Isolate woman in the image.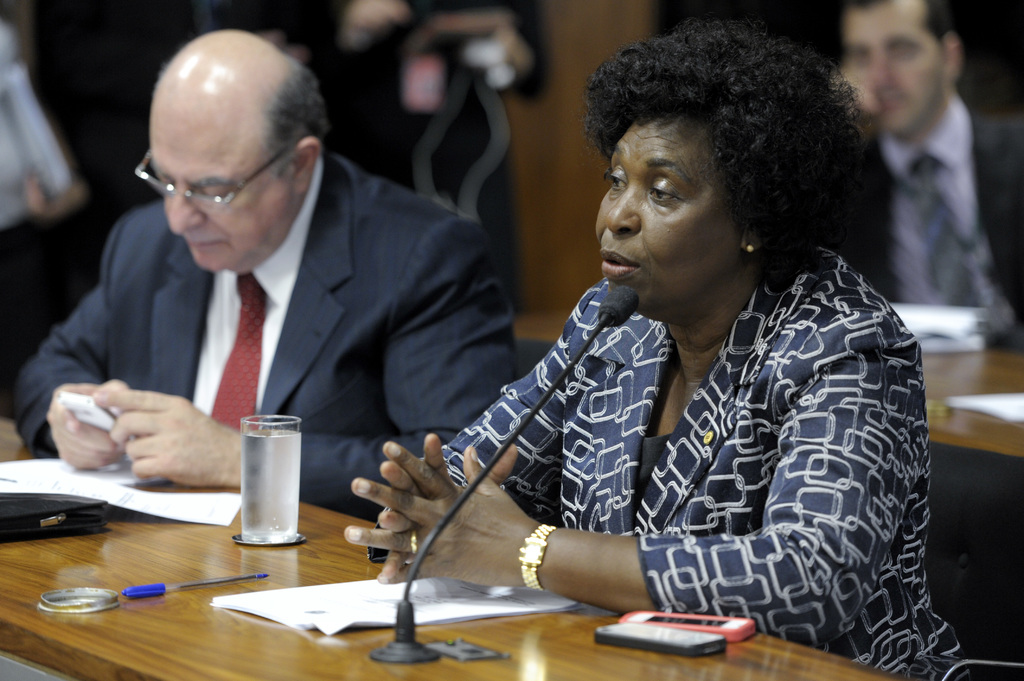
Isolated region: select_region(331, 37, 966, 668).
